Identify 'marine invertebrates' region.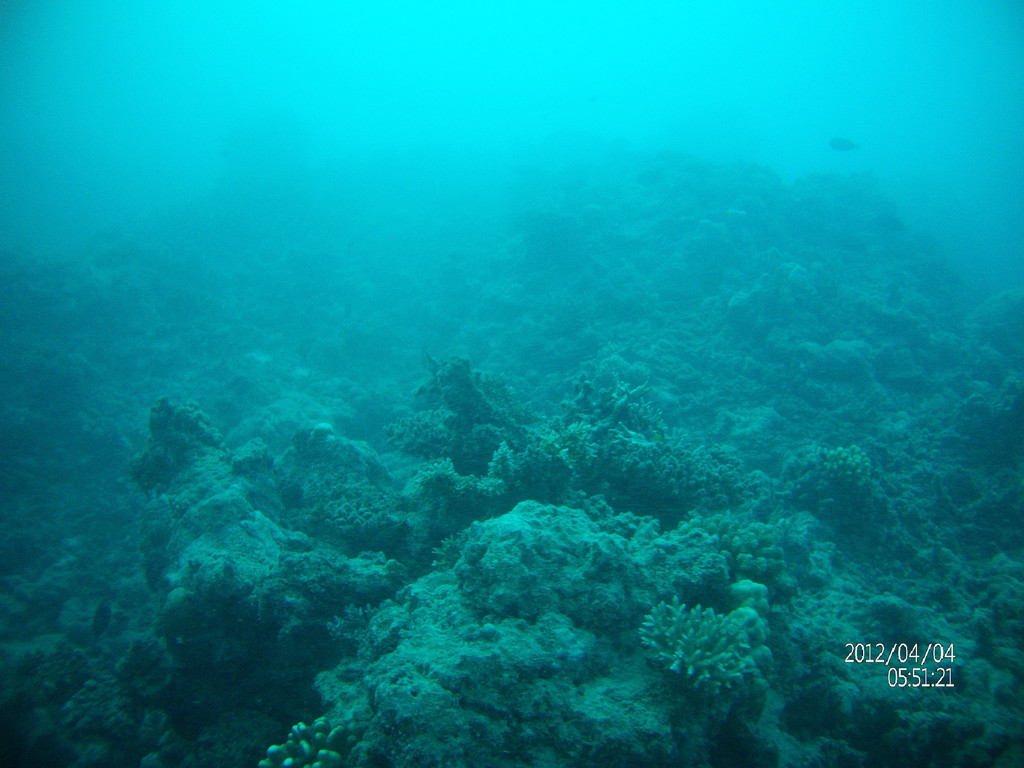
Region: 33:635:205:764.
